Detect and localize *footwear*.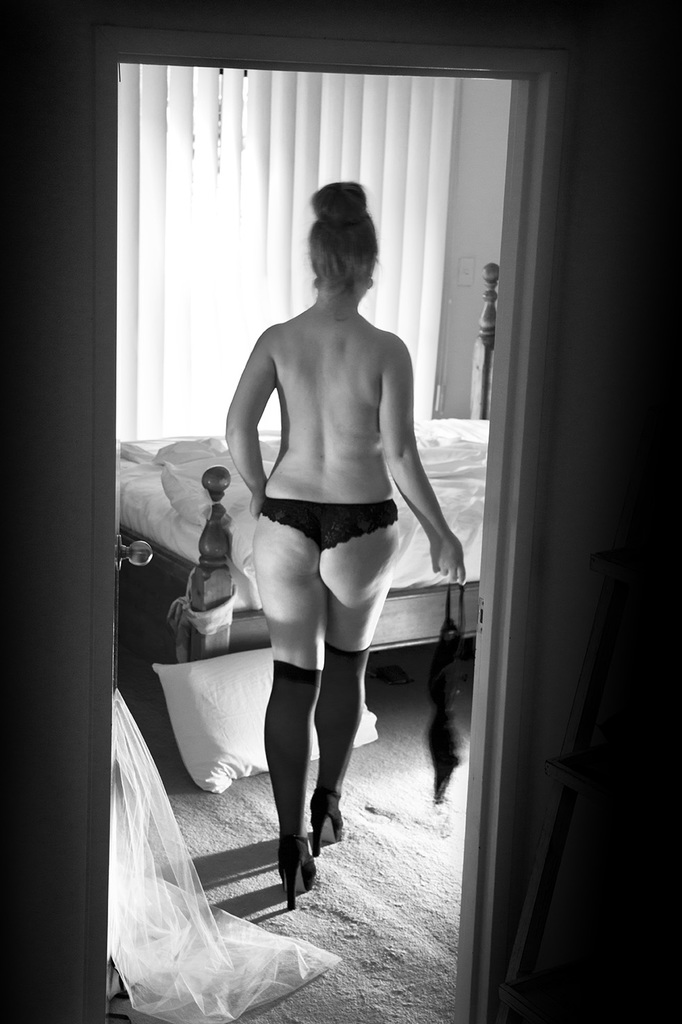
Localized at 246,829,319,914.
